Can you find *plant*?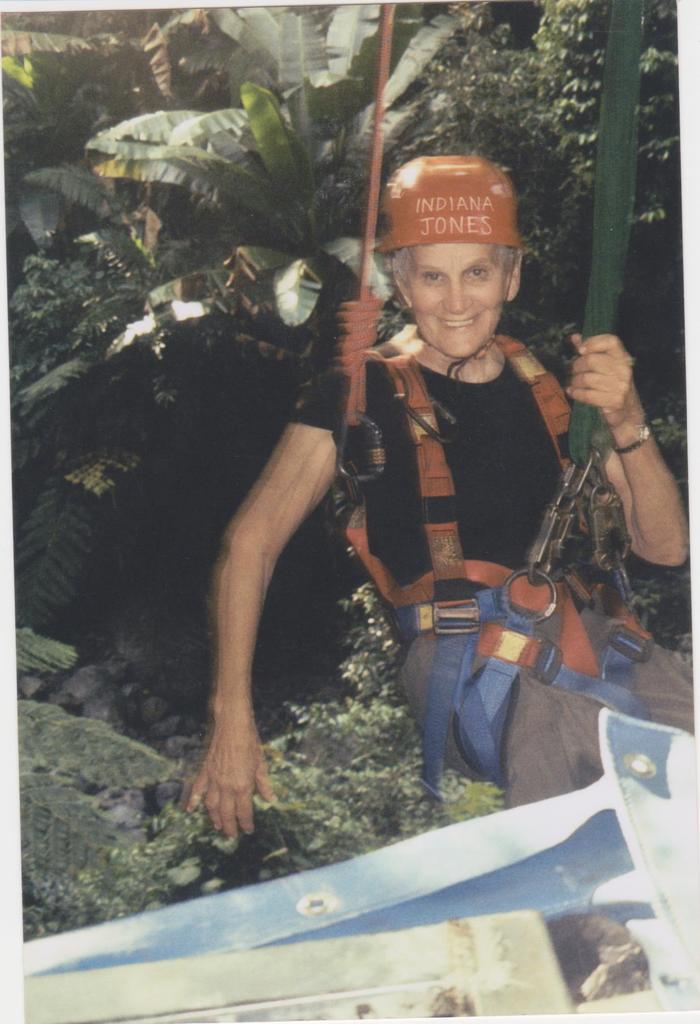
Yes, bounding box: 122:66:404:305.
